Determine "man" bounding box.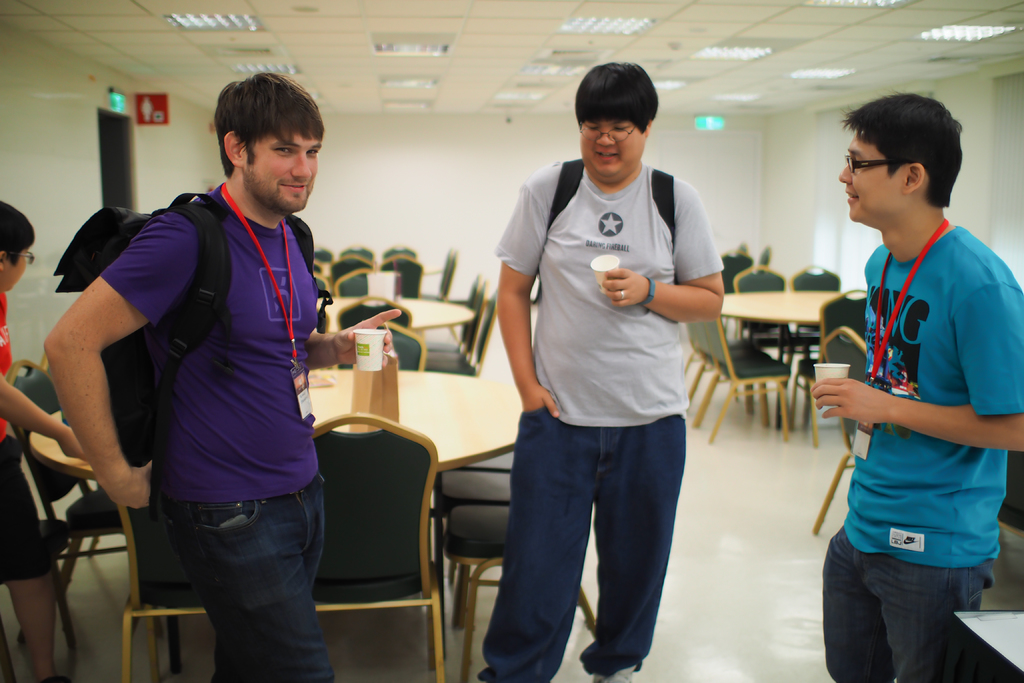
Determined: [25, 62, 374, 682].
